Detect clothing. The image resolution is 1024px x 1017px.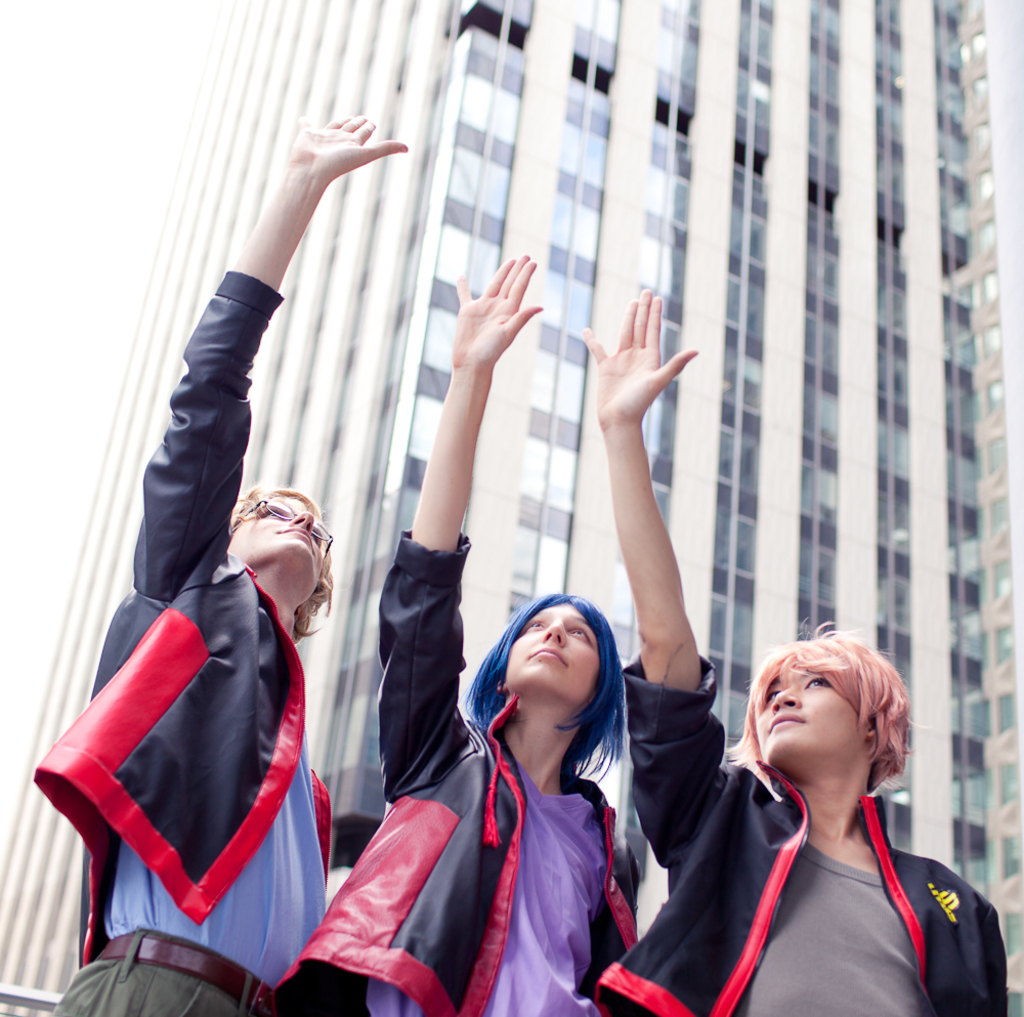
31, 270, 336, 1016.
